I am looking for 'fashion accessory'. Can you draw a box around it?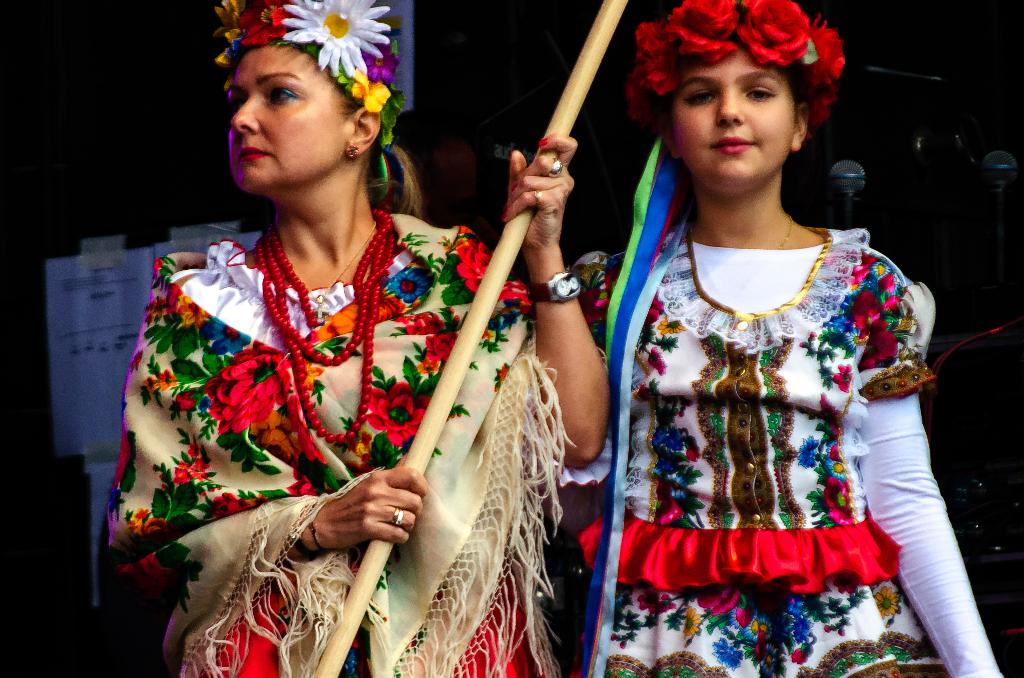
Sure, the bounding box is 536,274,583,300.
